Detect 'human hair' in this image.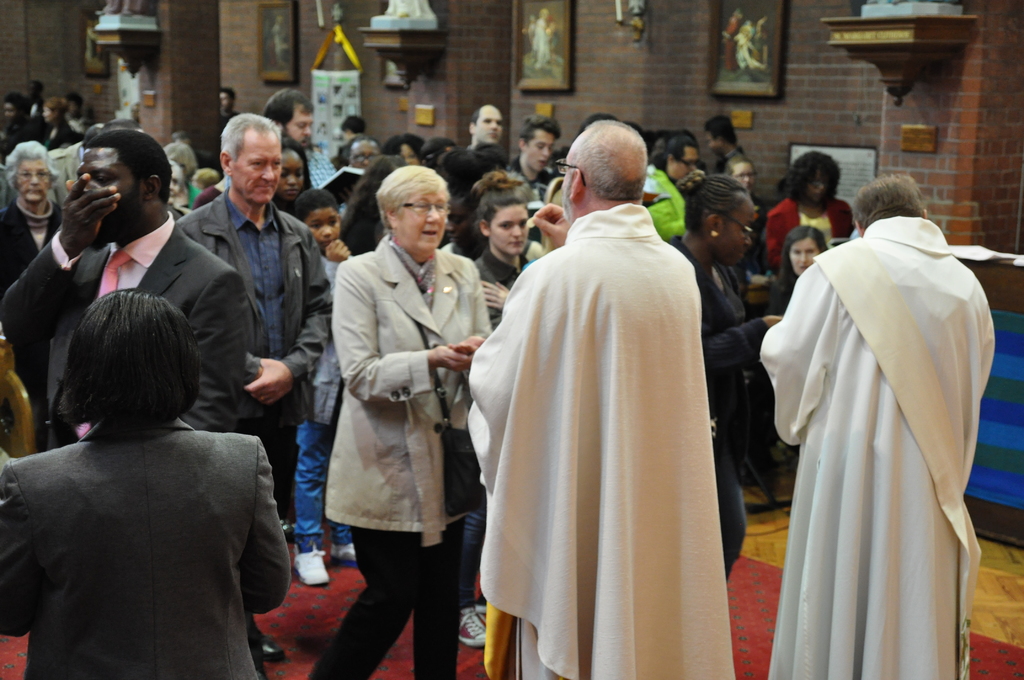
Detection: 376/165/448/232.
